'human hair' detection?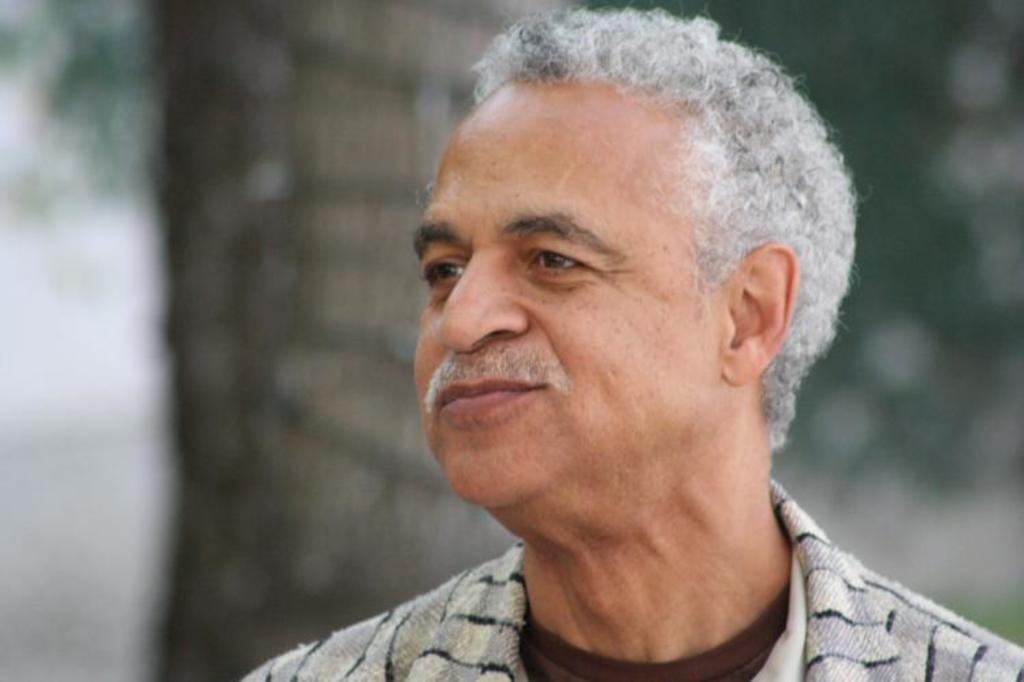
Rect(392, 25, 842, 446)
